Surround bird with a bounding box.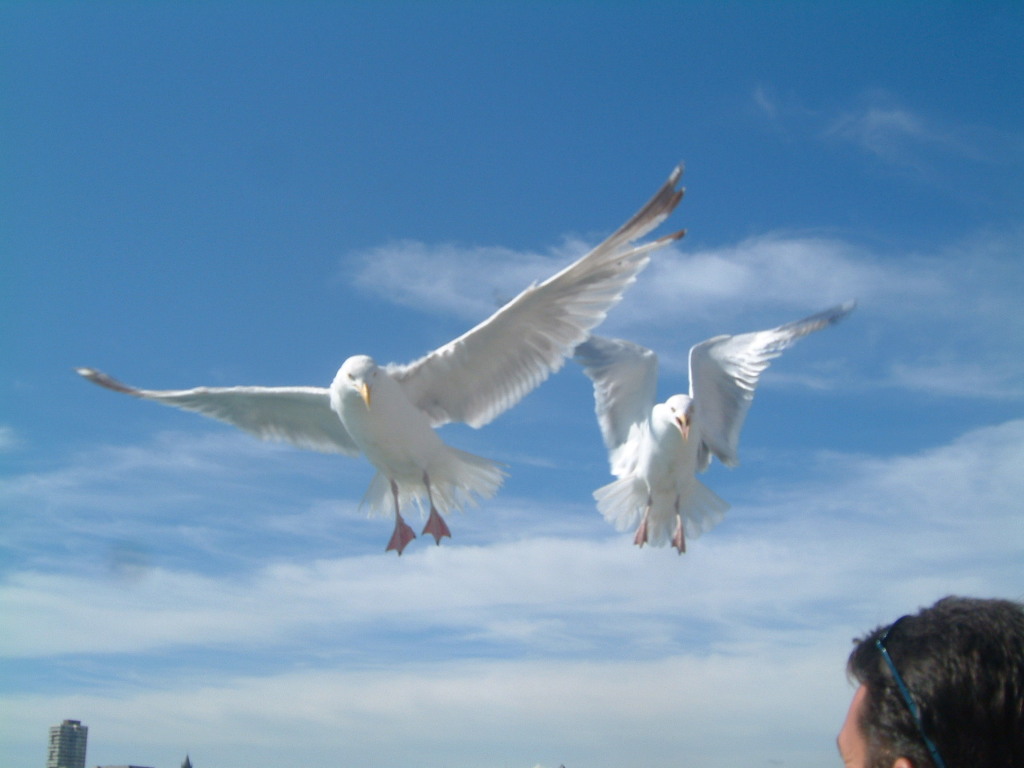
63,186,699,564.
